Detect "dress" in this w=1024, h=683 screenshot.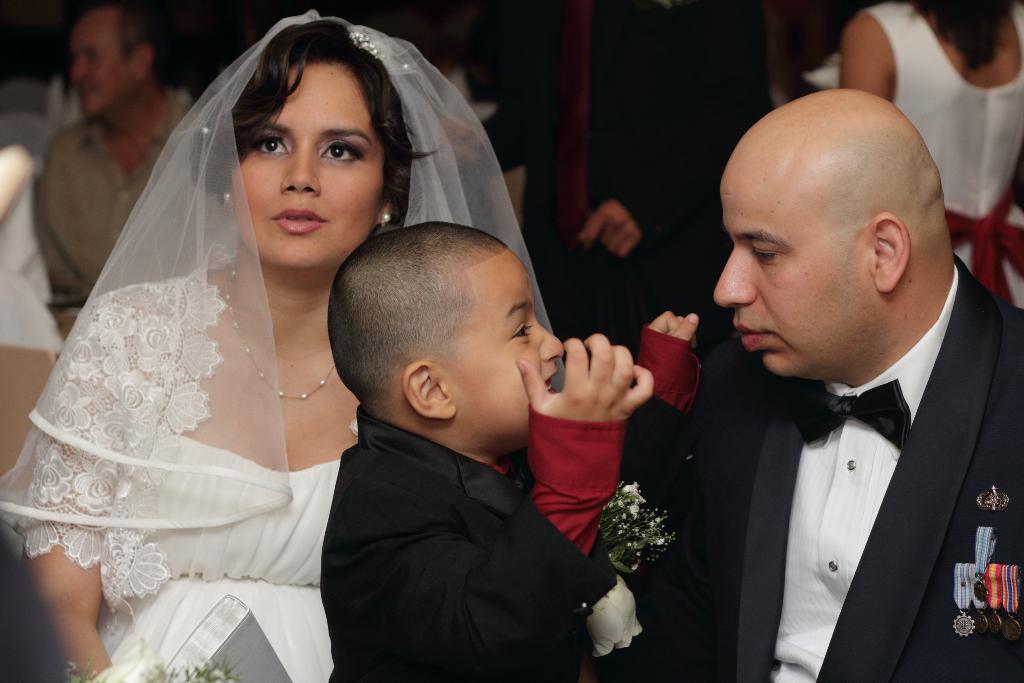
Detection: (left=865, top=0, right=1023, bottom=315).
